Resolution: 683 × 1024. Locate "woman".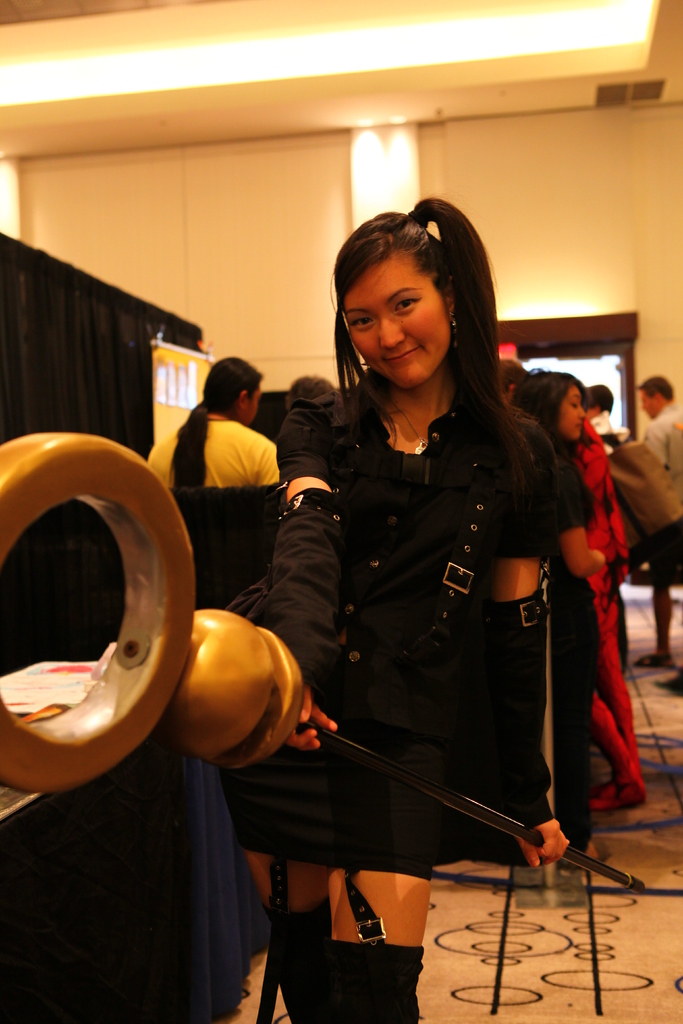
[233,191,550,1023].
